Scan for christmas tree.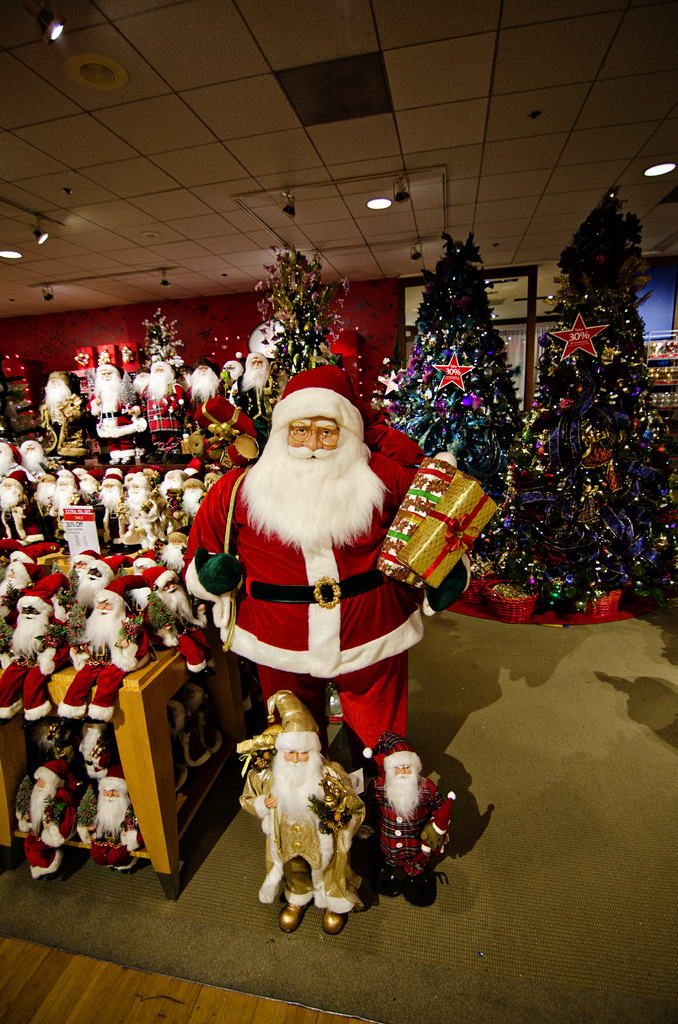
Scan result: 145 589 178 631.
